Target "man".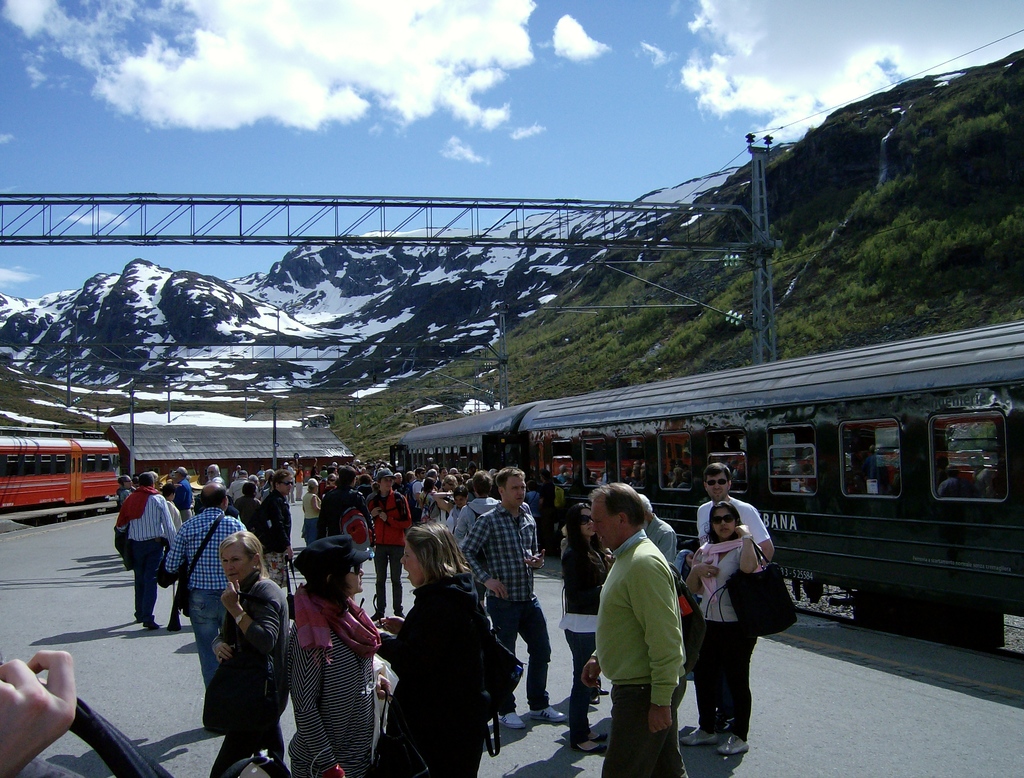
Target region: box(312, 468, 383, 563).
